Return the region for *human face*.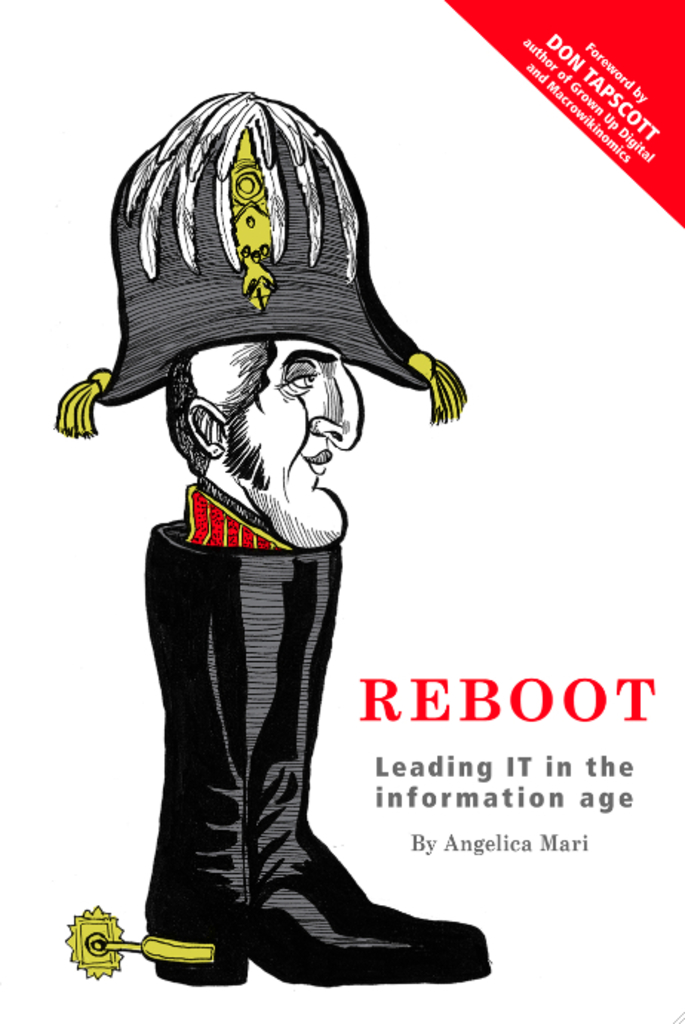
{"left": 233, "top": 350, "right": 362, "bottom": 551}.
